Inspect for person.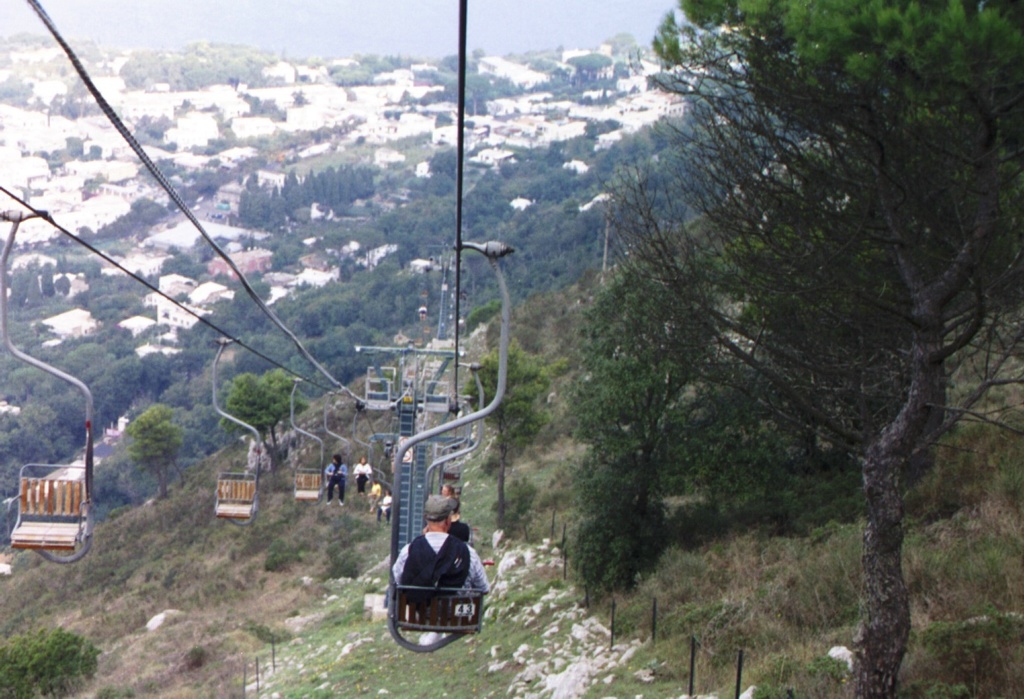
Inspection: bbox=[326, 454, 347, 502].
